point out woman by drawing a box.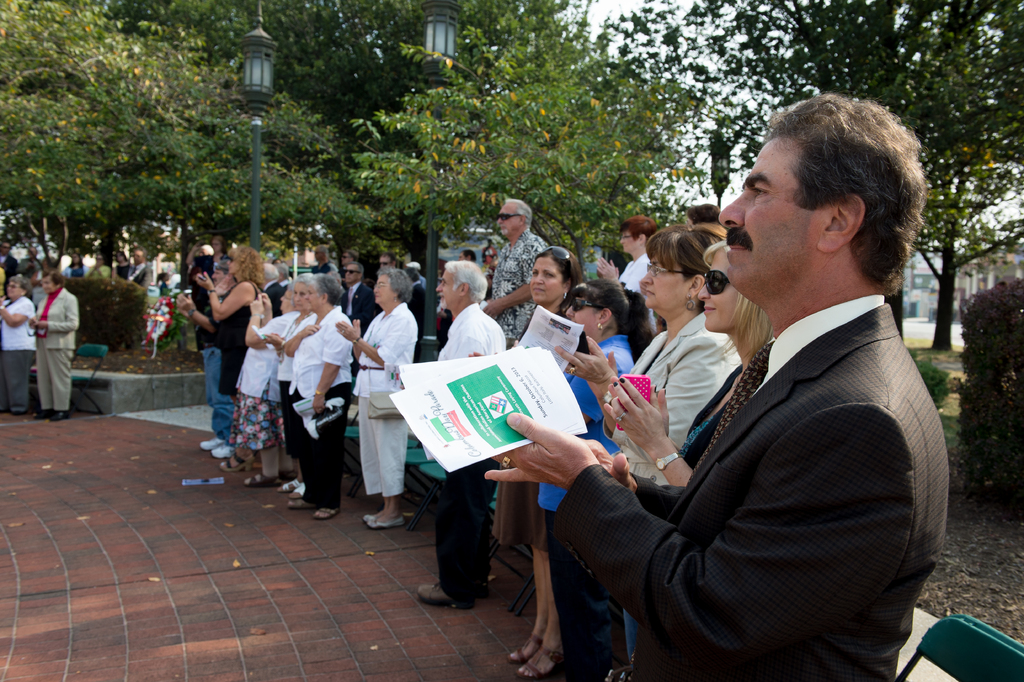
<box>495,275,648,681</box>.
